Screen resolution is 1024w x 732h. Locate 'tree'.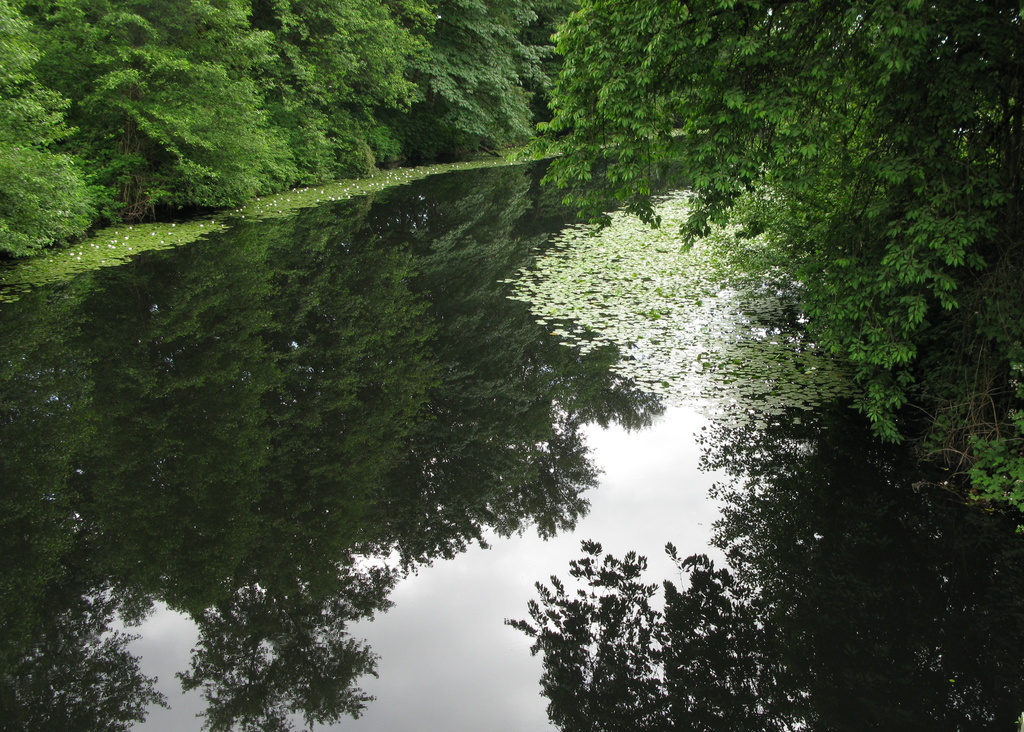
locate(899, 232, 1023, 557).
